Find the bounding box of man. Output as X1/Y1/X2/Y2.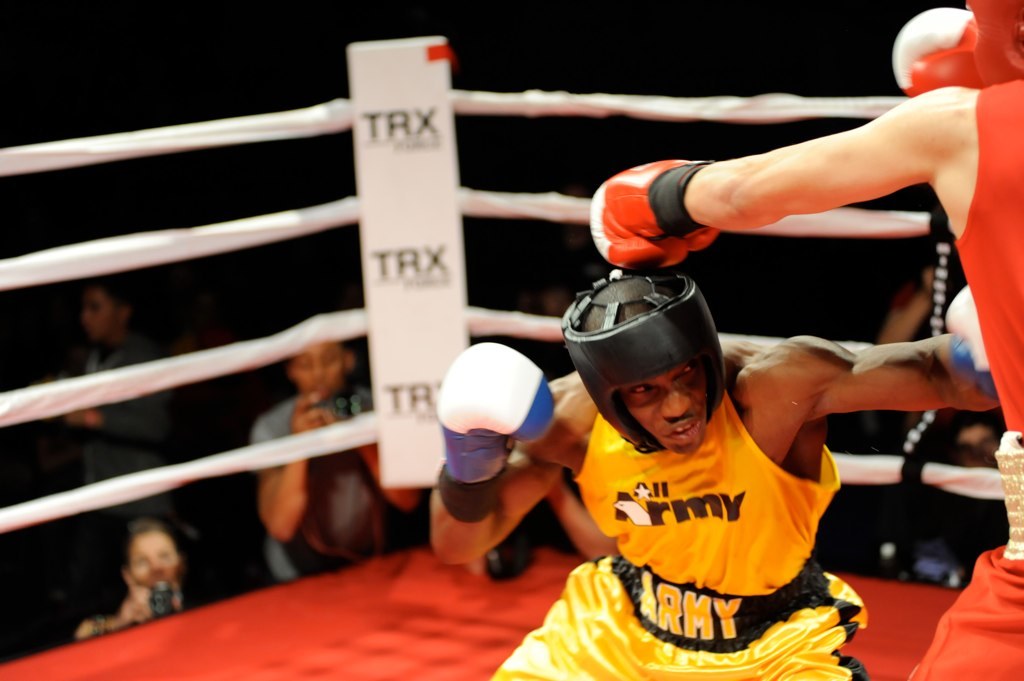
423/240/1008/680.
